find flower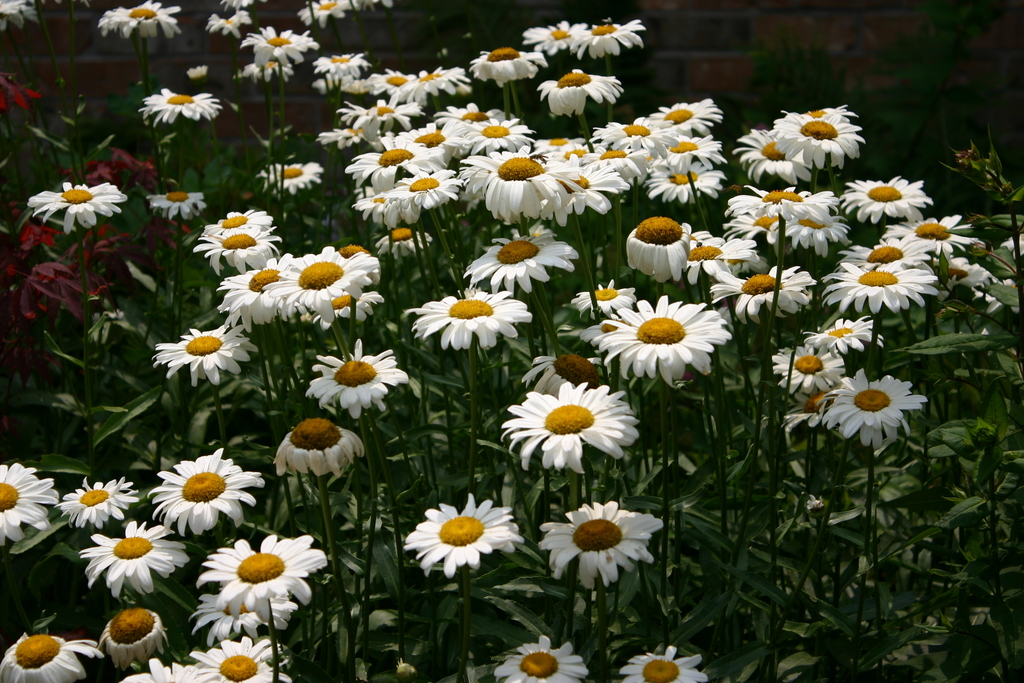
(left=807, top=367, right=920, bottom=446)
